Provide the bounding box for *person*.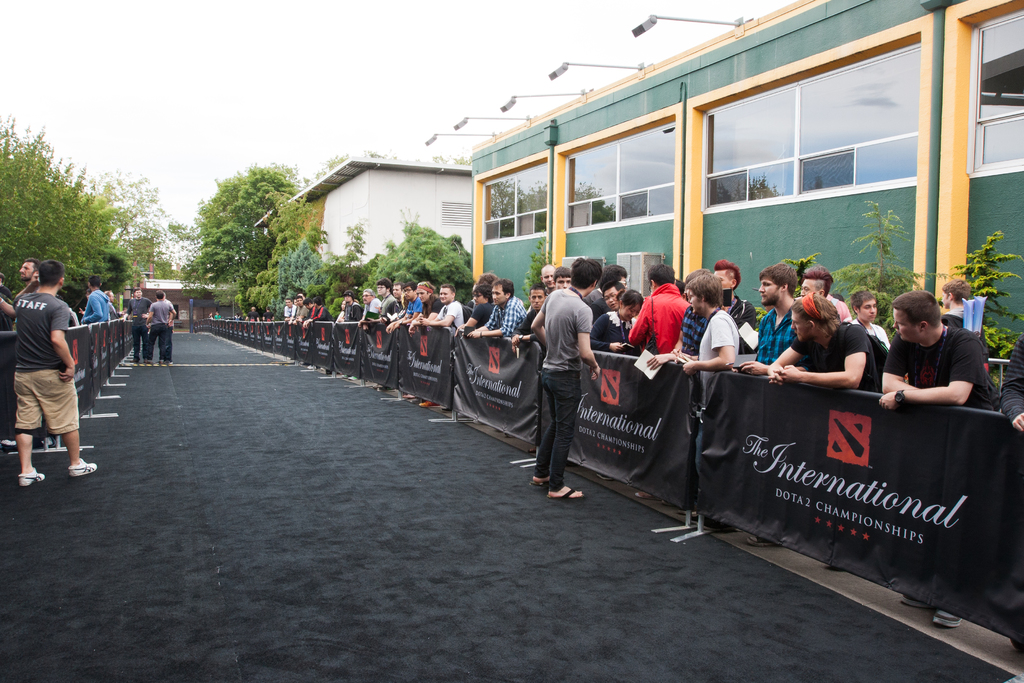
rect(664, 266, 743, 525).
